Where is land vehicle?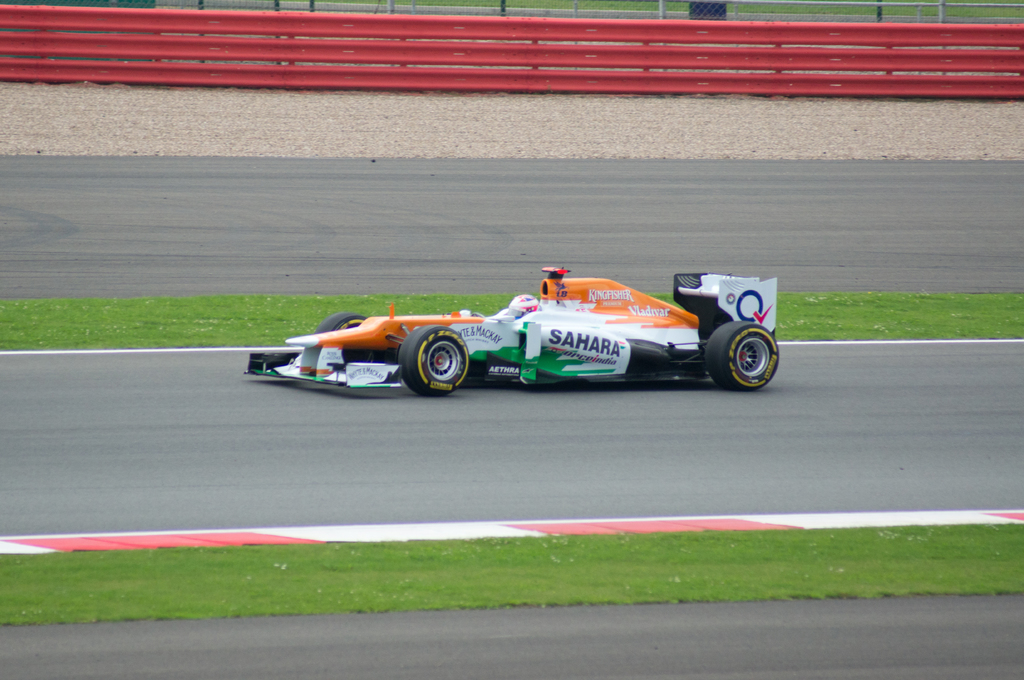
bbox=[358, 258, 785, 397].
